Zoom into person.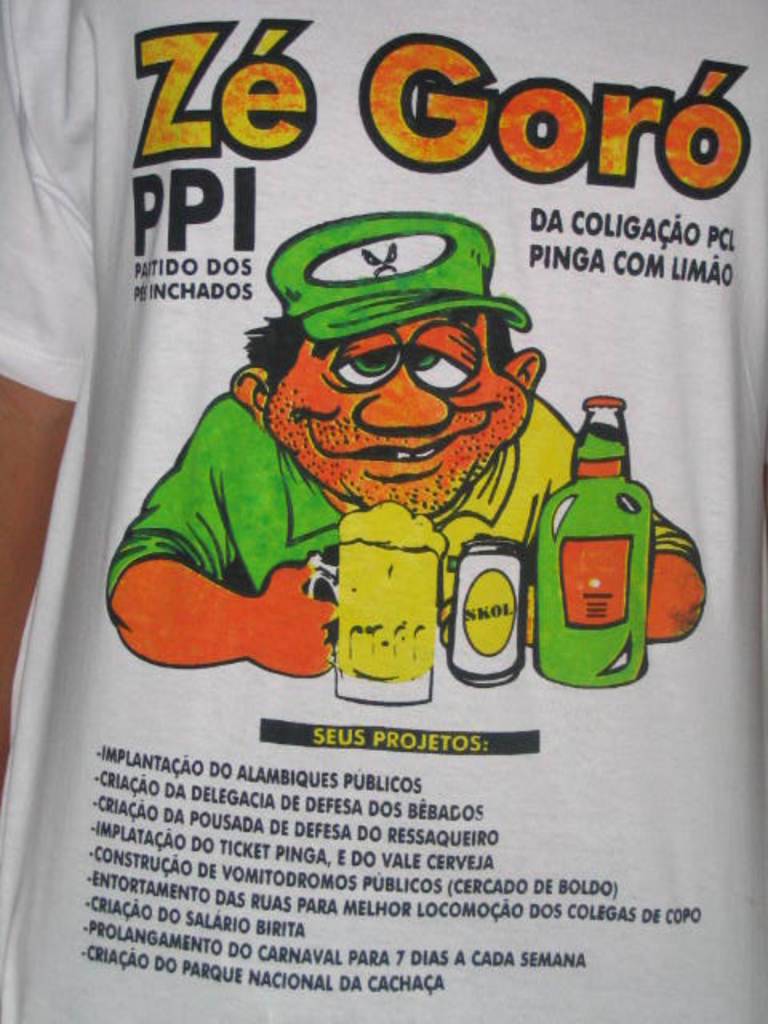
Zoom target: {"left": 152, "top": 195, "right": 610, "bottom": 693}.
